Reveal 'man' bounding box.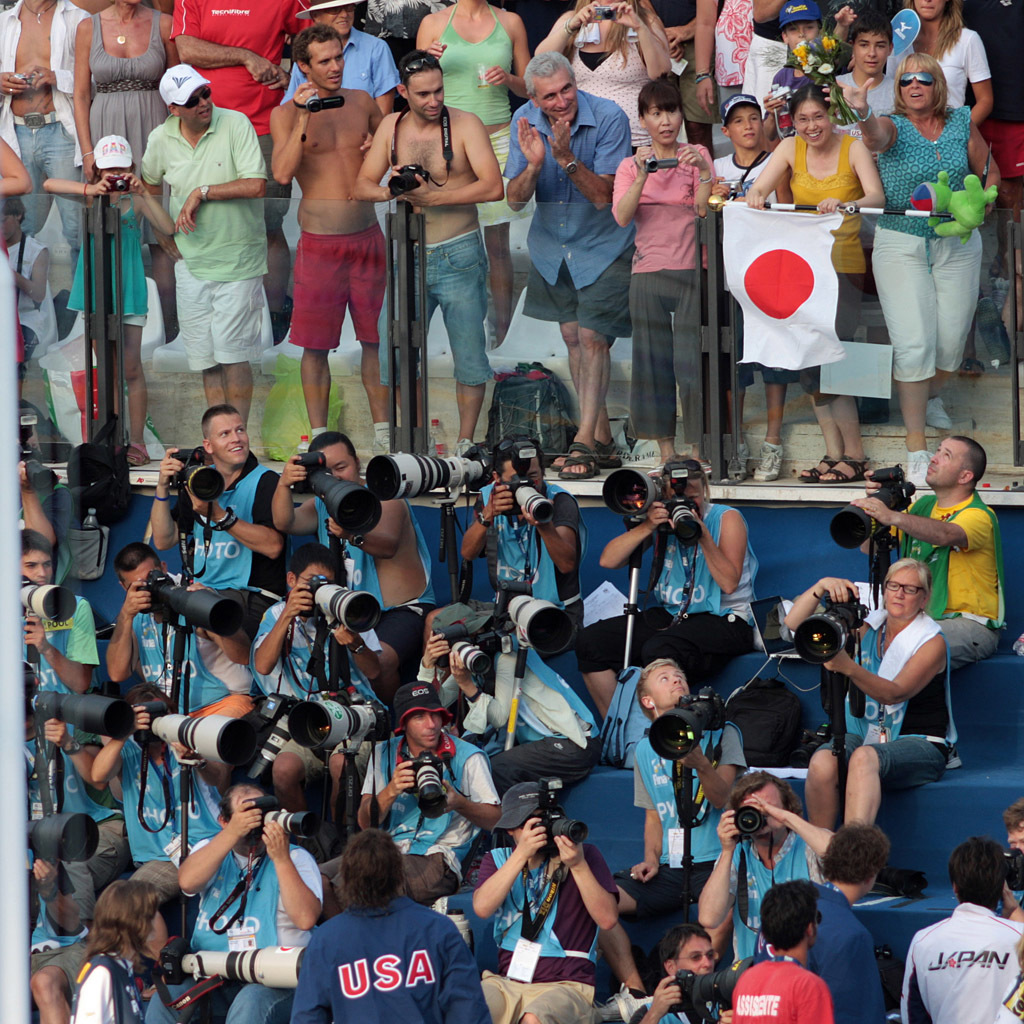
Revealed: rect(0, 0, 89, 291).
